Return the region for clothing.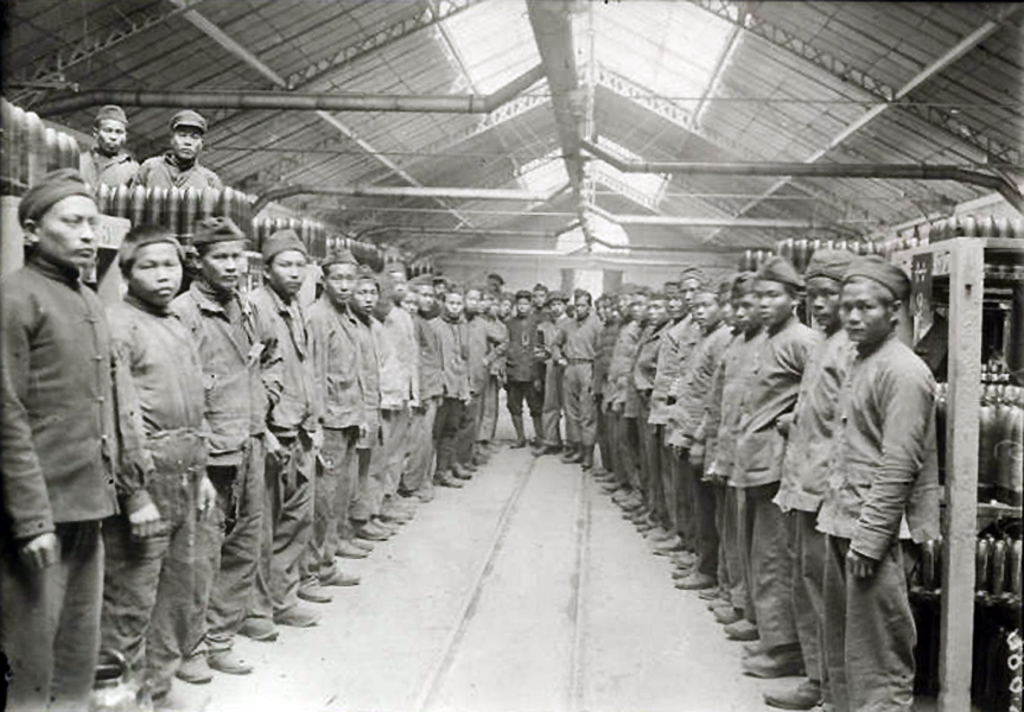
<bbox>501, 303, 542, 409</bbox>.
